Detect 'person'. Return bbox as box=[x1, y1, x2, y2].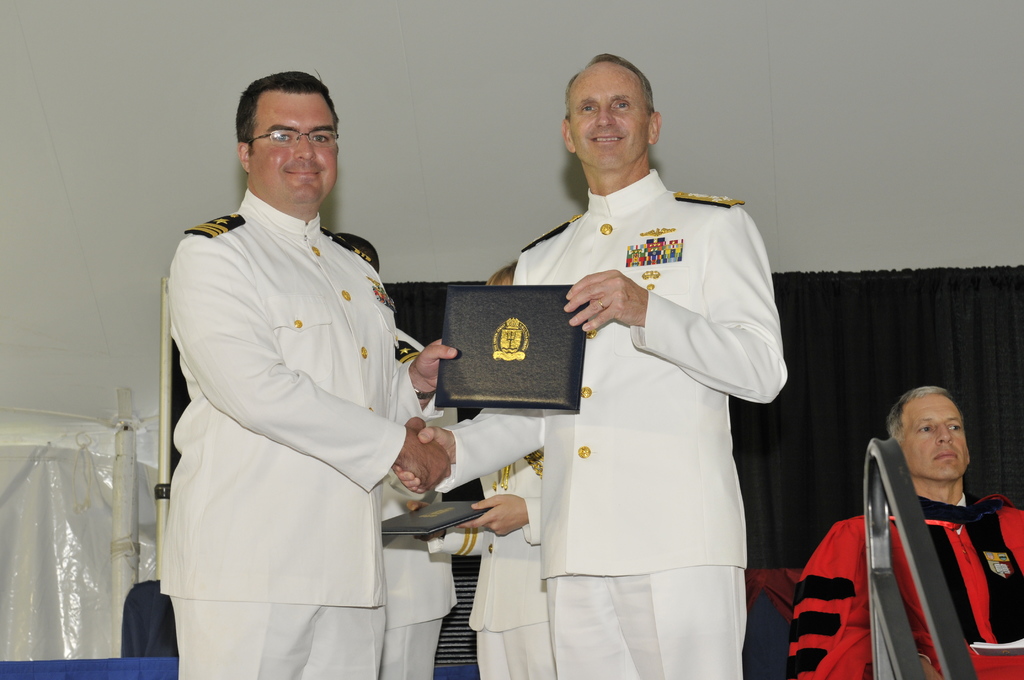
box=[406, 263, 557, 679].
